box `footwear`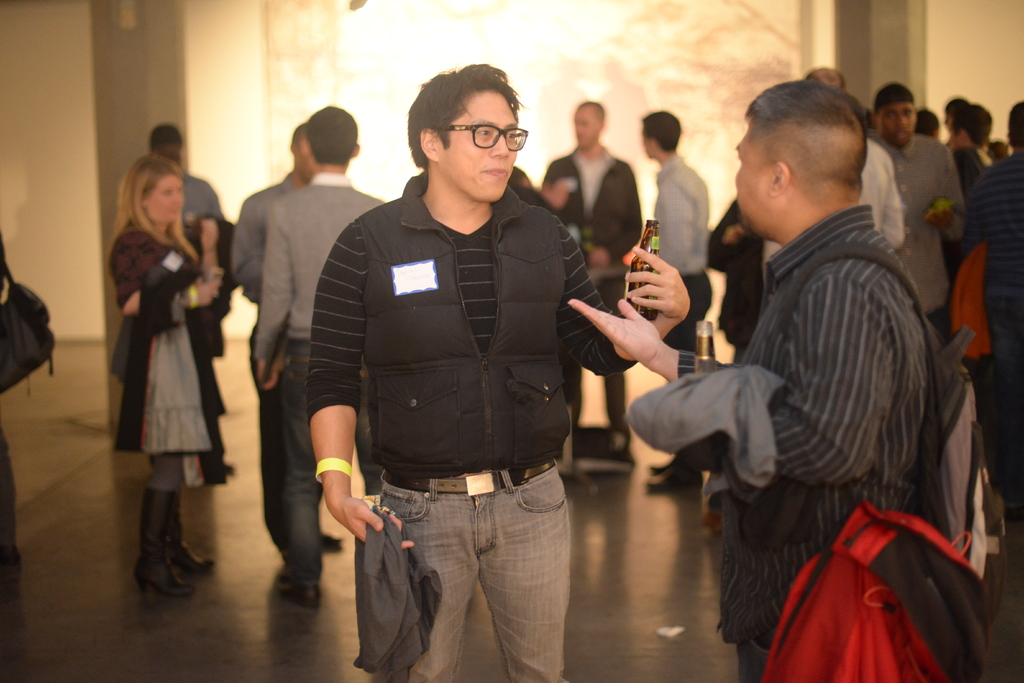
bbox=(644, 466, 698, 496)
